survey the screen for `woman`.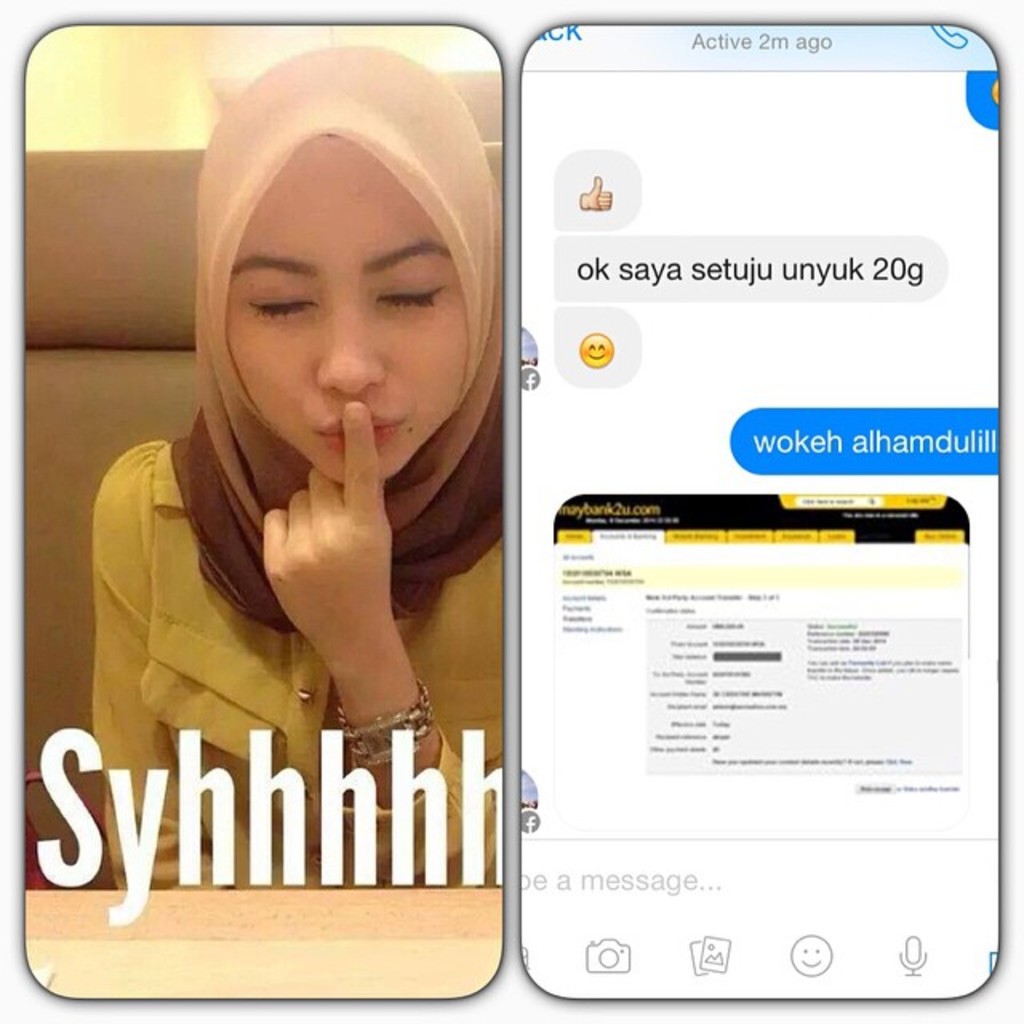
Survey found: bbox=(82, 53, 550, 890).
